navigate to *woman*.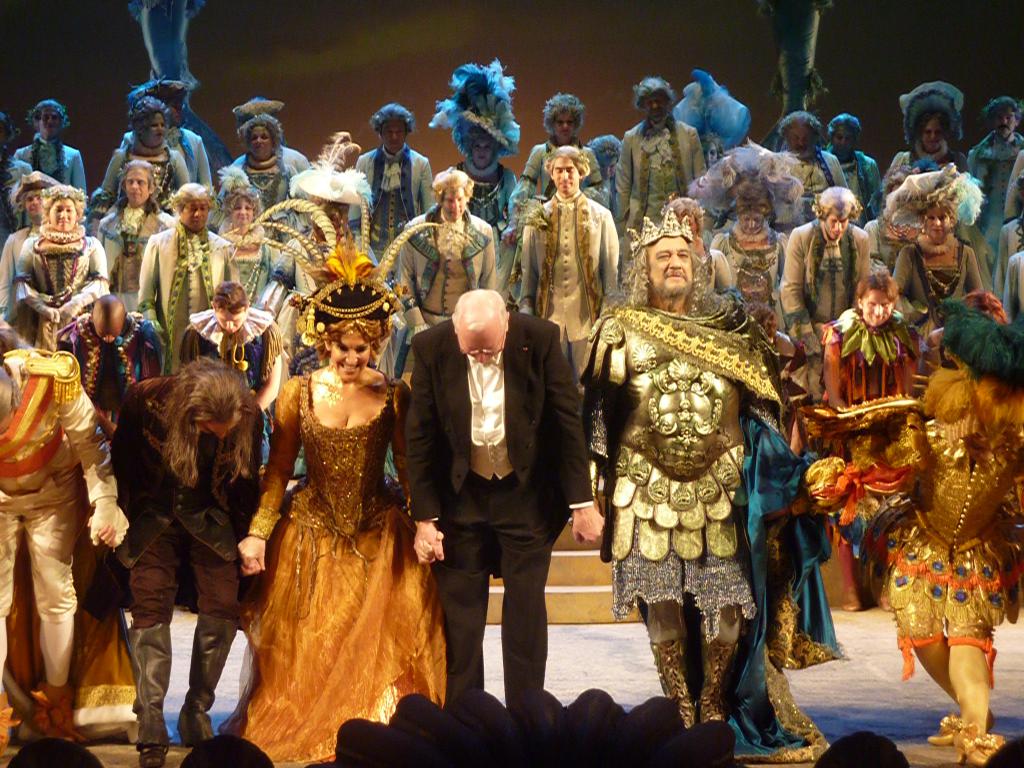
Navigation target: detection(88, 98, 189, 225).
